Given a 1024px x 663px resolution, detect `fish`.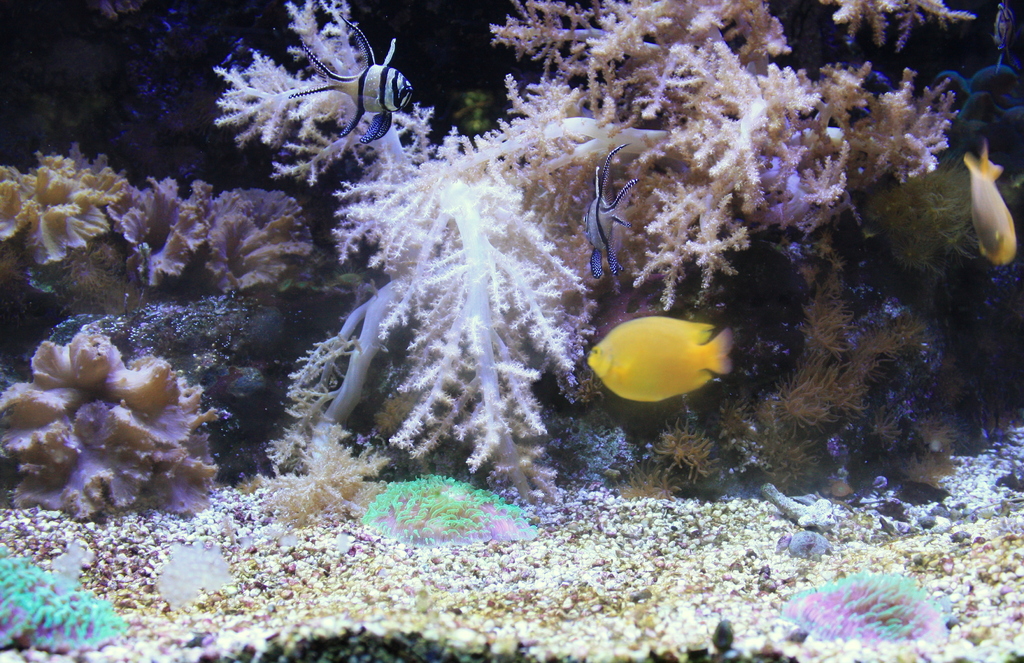
[960,143,1023,263].
